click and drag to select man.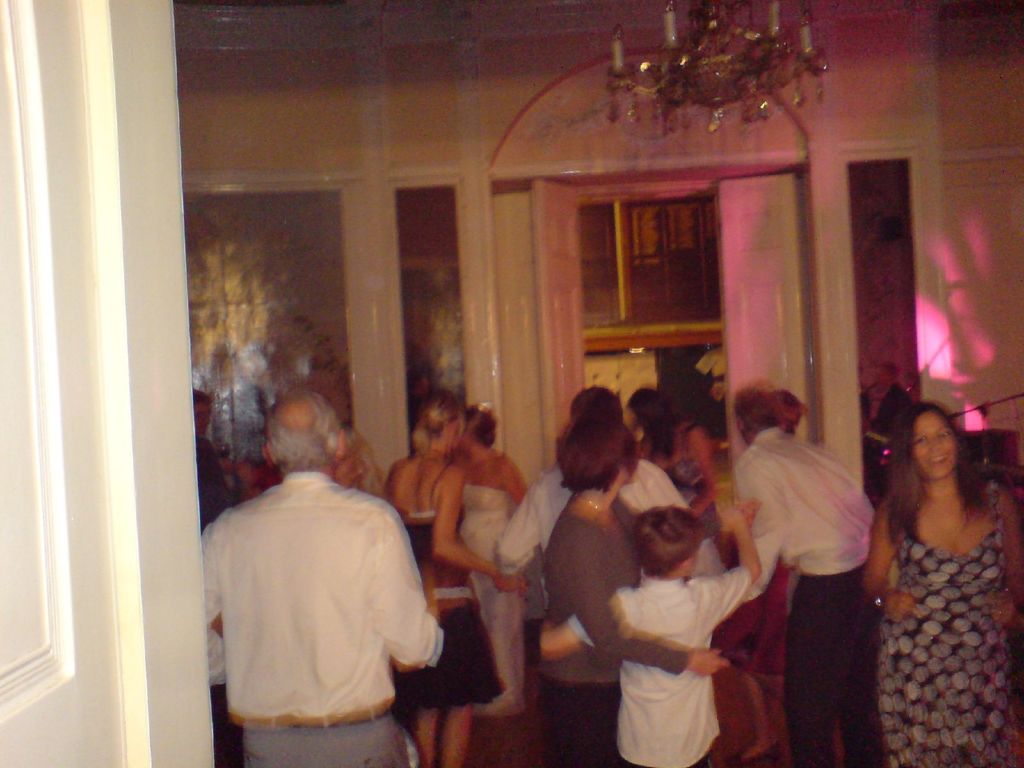
Selection: pyautogui.locateOnScreen(499, 386, 694, 575).
